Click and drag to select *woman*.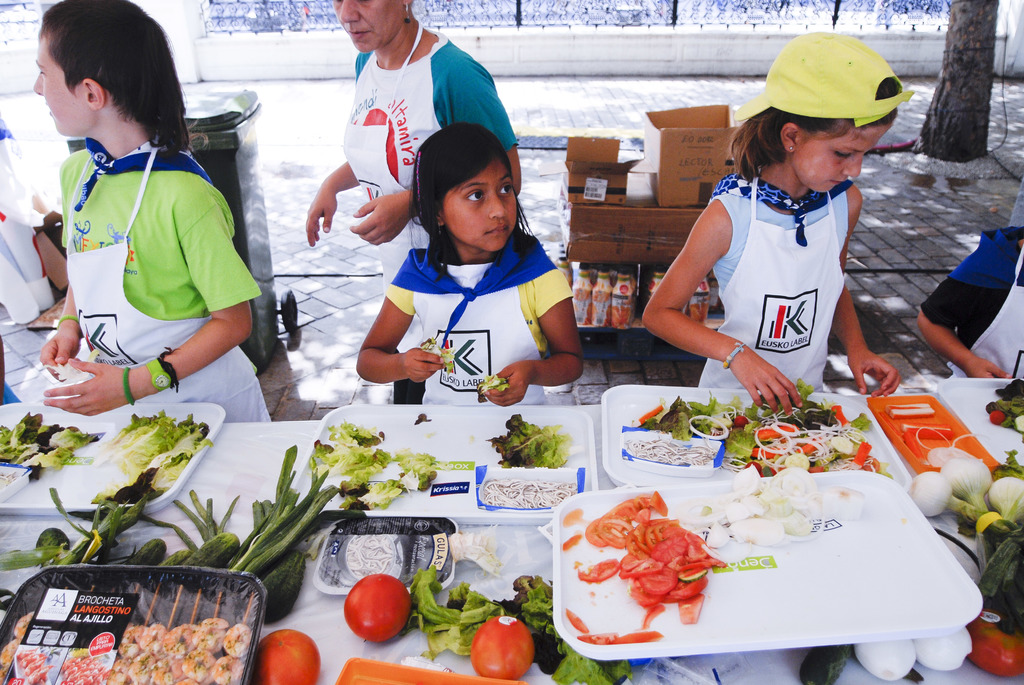
Selection: x1=33 y1=0 x2=274 y2=420.
